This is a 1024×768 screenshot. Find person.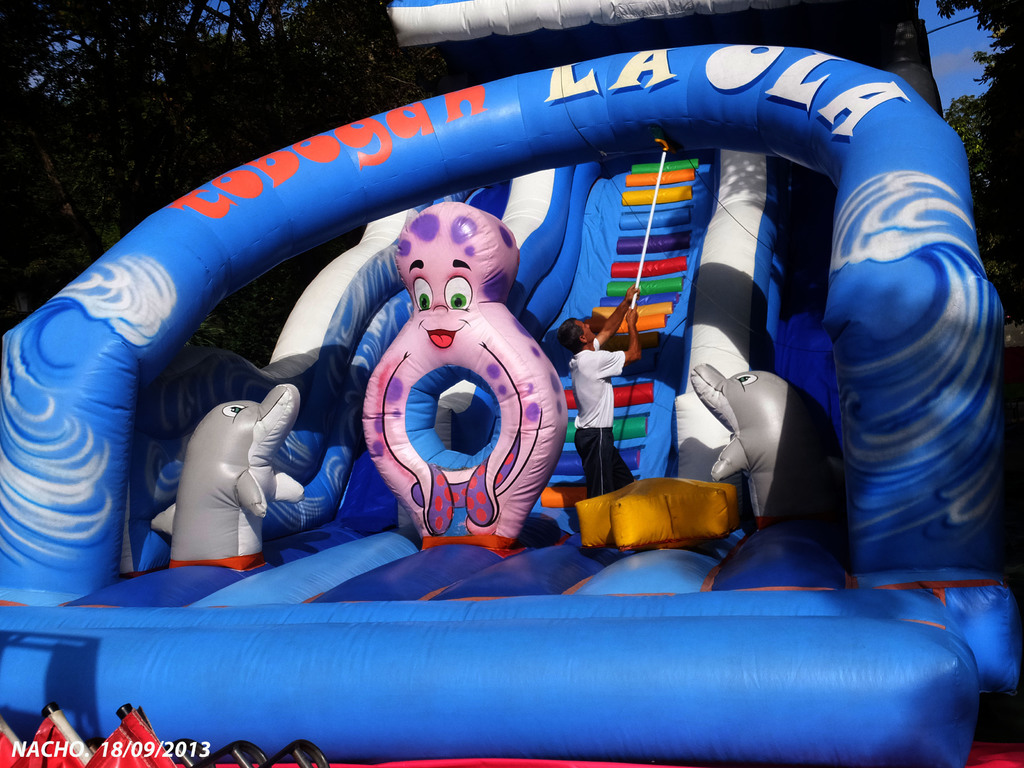
Bounding box: 551:282:649:511.
